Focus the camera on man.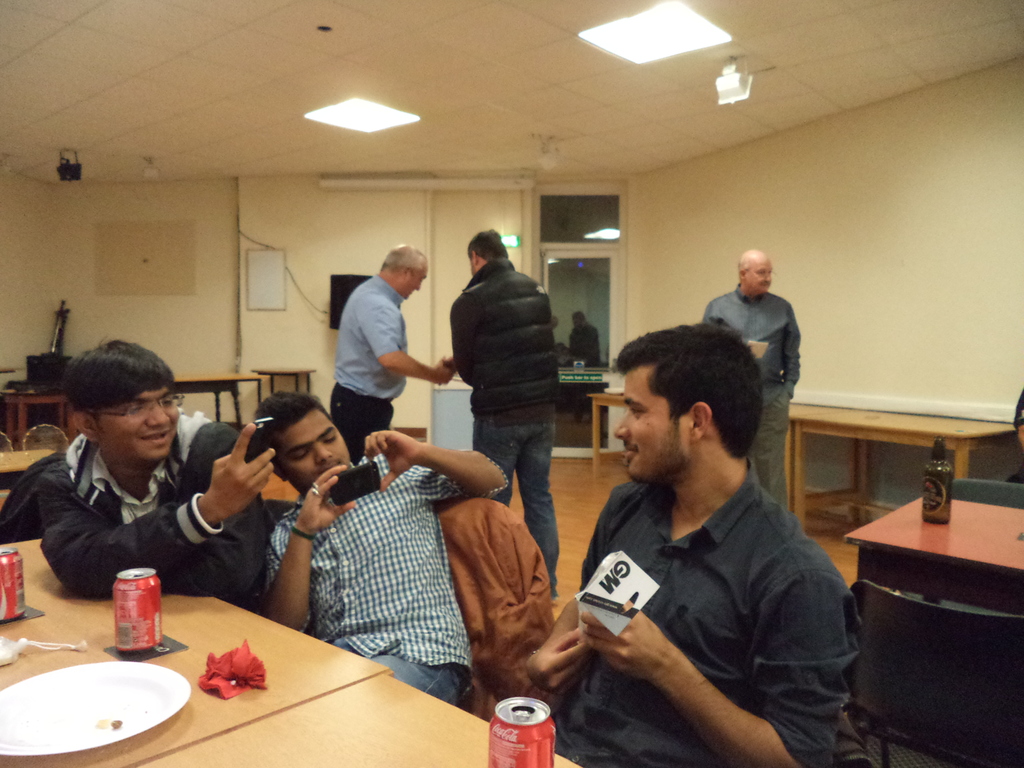
Focus region: (330,240,449,457).
